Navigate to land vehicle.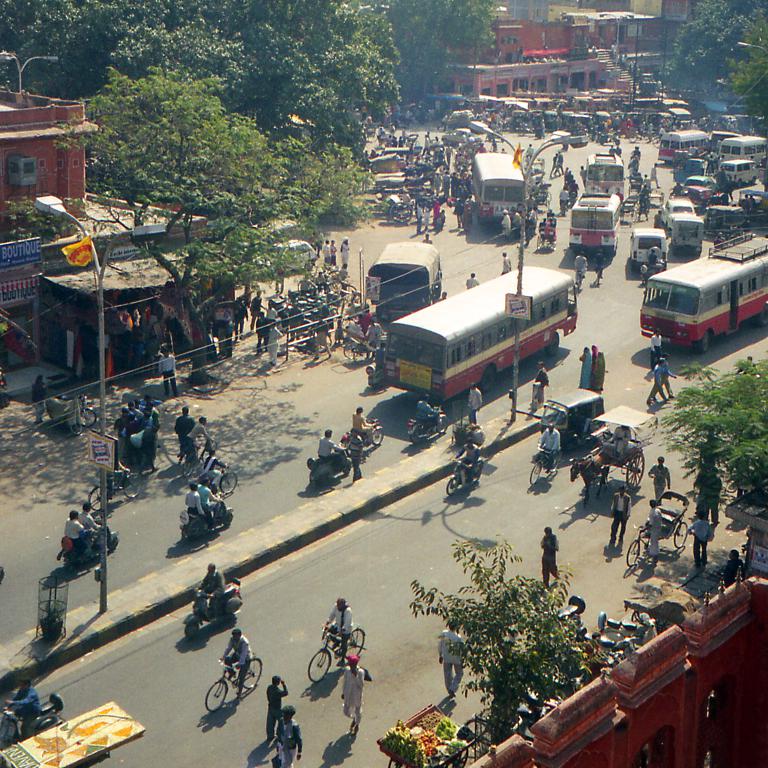
Navigation target: {"x1": 408, "y1": 409, "x2": 449, "y2": 444}.
